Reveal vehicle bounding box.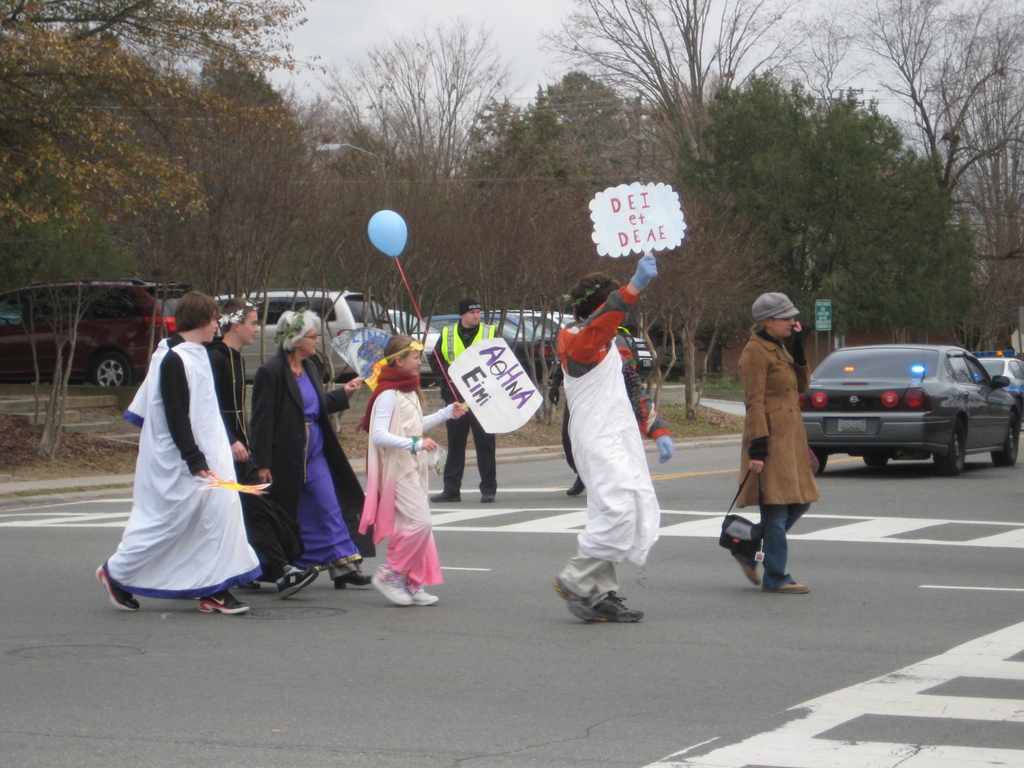
Revealed: select_region(515, 327, 642, 385).
